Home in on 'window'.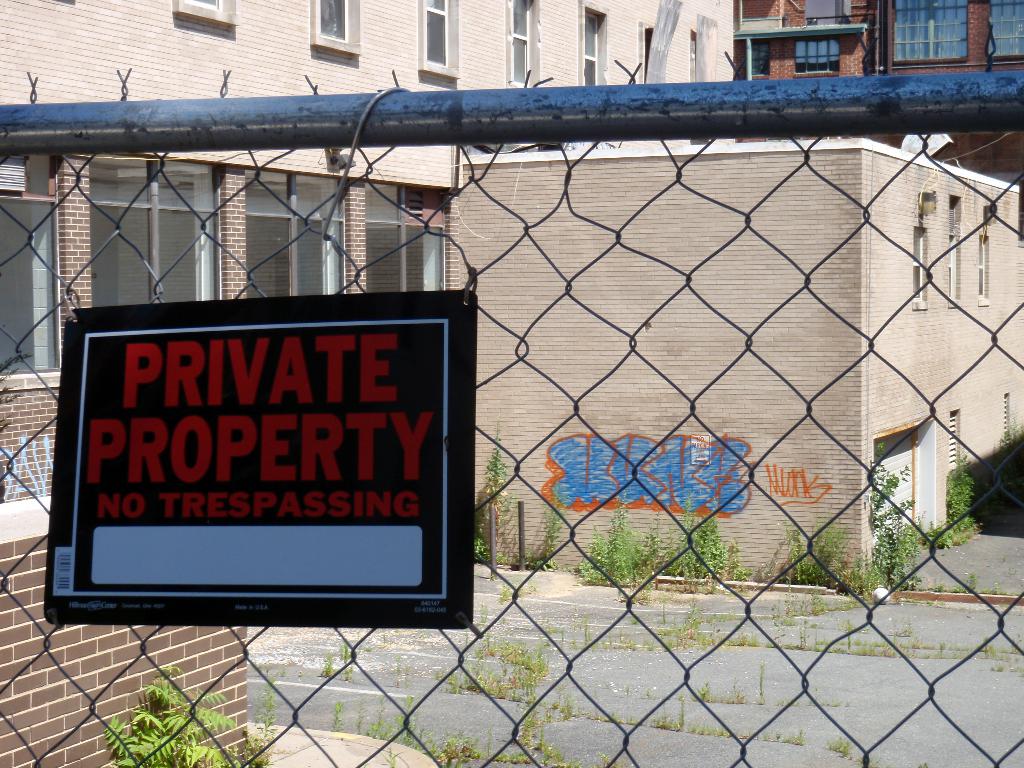
Homed in at Rect(576, 0, 608, 83).
